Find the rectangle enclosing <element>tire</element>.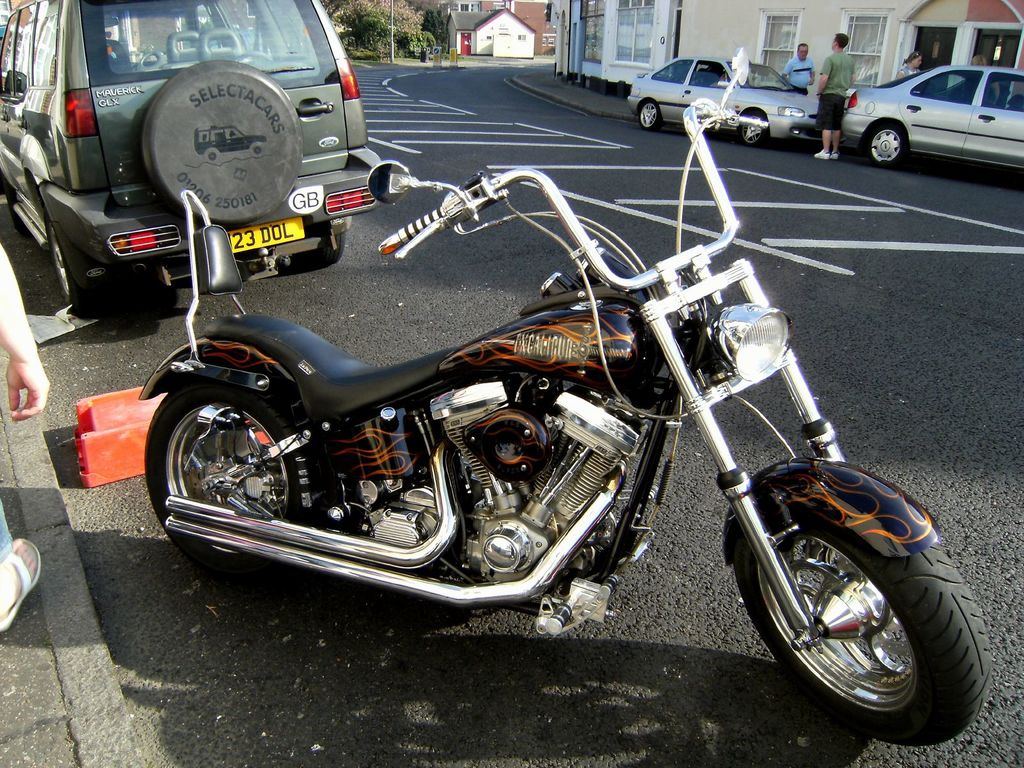
Rect(49, 224, 86, 310).
